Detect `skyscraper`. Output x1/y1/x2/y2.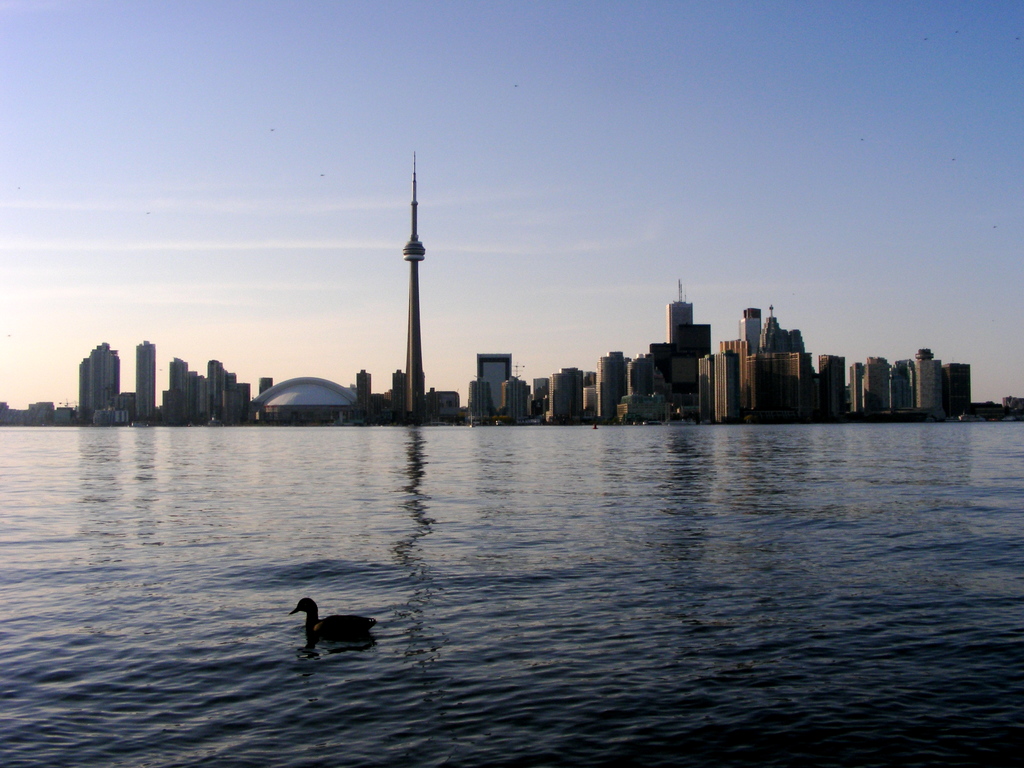
692/351/717/420.
